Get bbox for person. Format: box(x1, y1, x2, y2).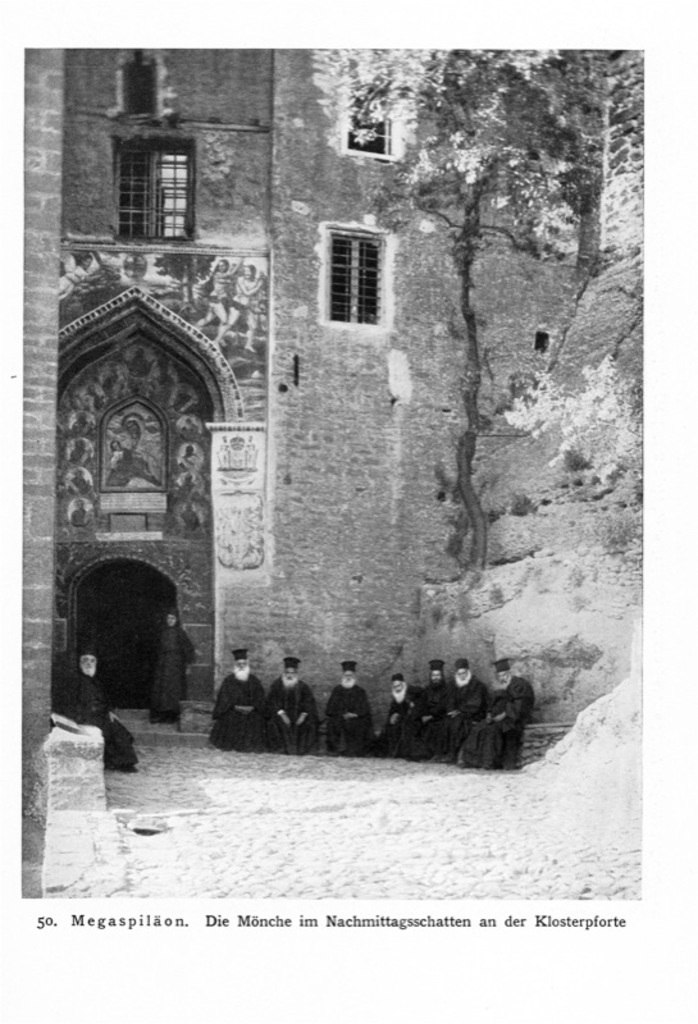
box(421, 666, 451, 765).
